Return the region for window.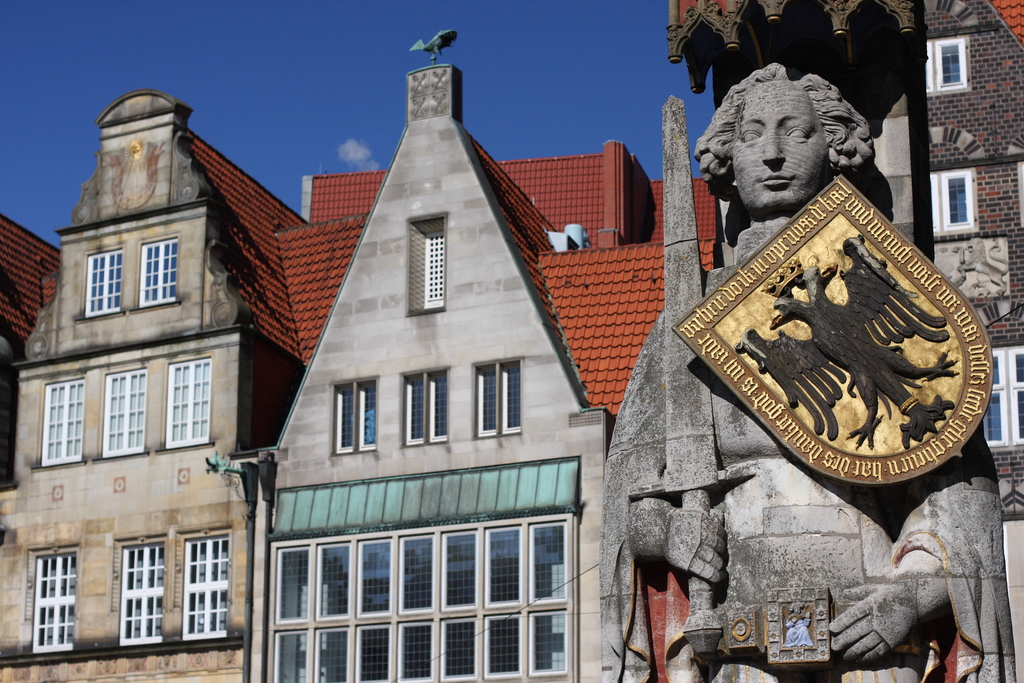
x1=528 y1=606 x2=567 y2=676.
